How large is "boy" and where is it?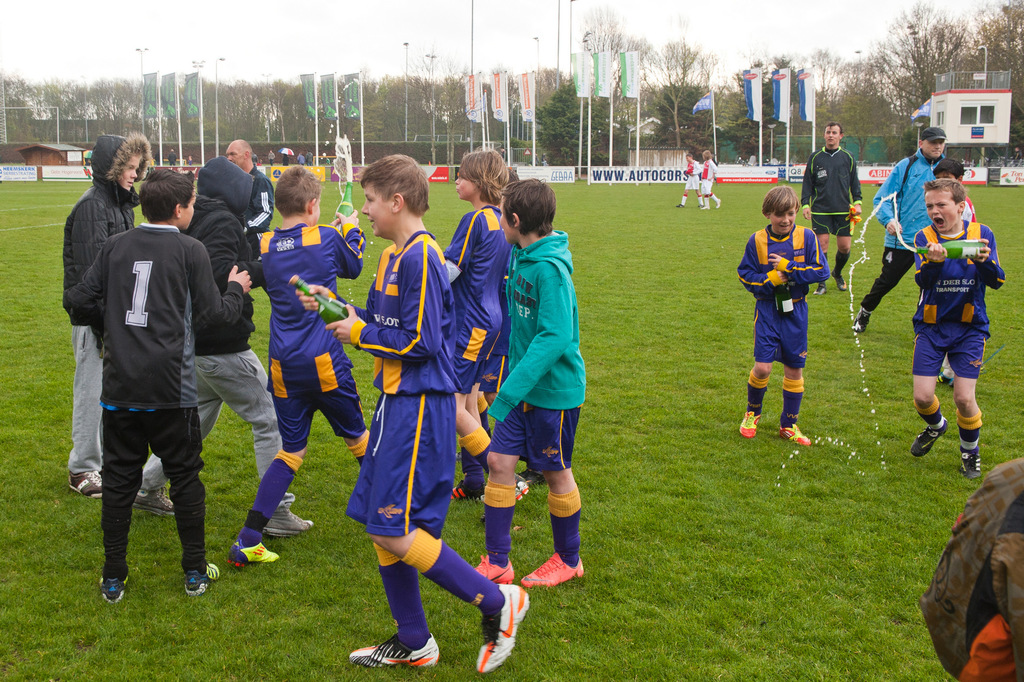
Bounding box: bbox(677, 152, 703, 210).
